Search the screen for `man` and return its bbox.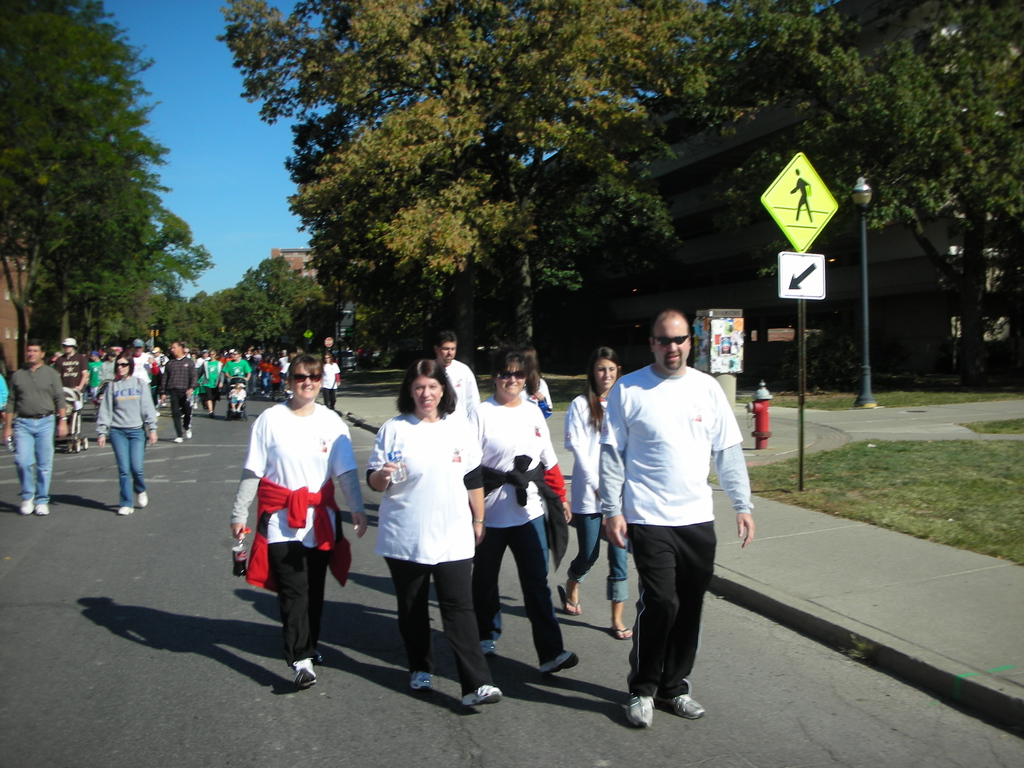
Found: <box>4,340,70,515</box>.
